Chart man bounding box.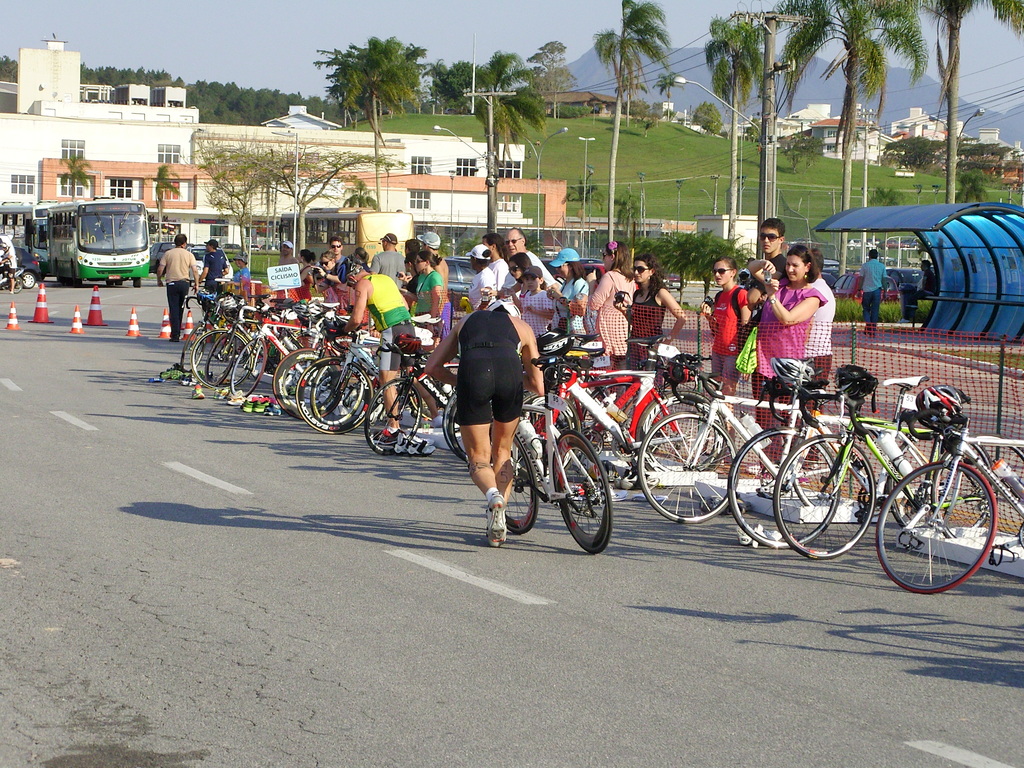
Charted: [856,250,888,337].
